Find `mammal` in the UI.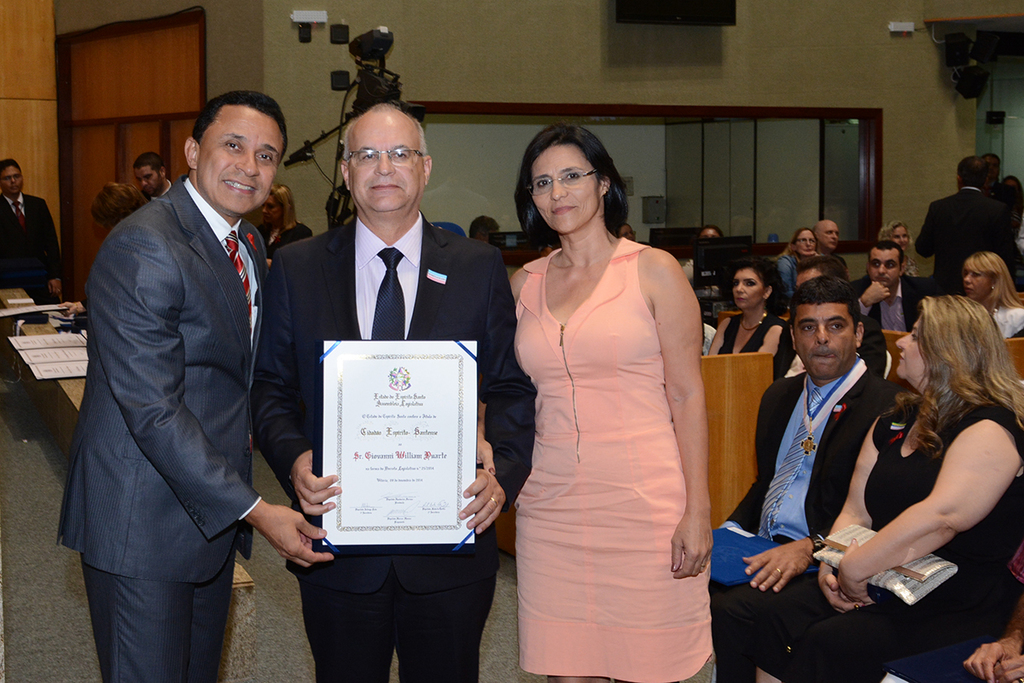
UI element at 962, 545, 1023, 682.
